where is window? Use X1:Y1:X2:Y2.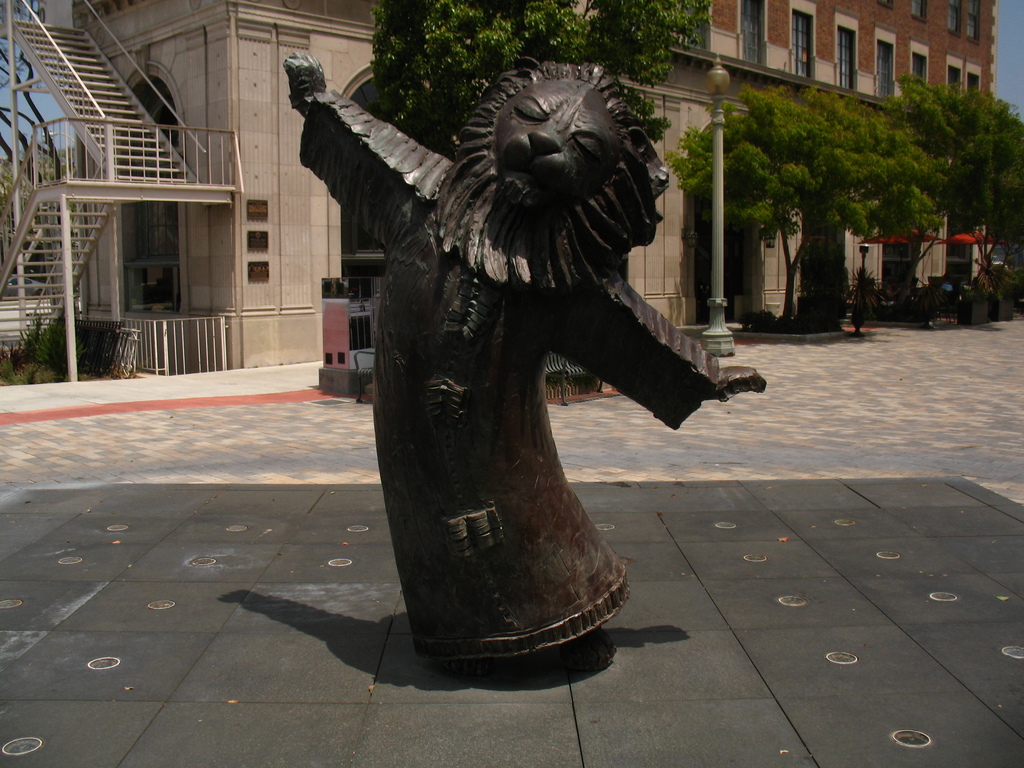
911:0:929:27.
